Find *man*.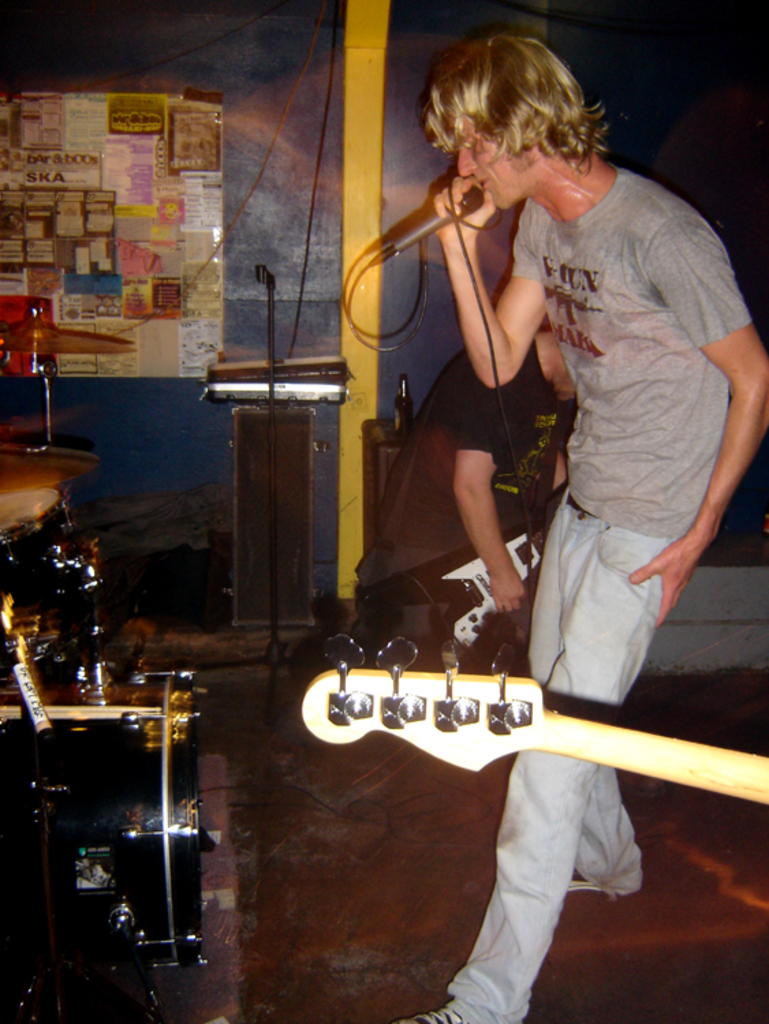
Rect(396, 38, 768, 1023).
